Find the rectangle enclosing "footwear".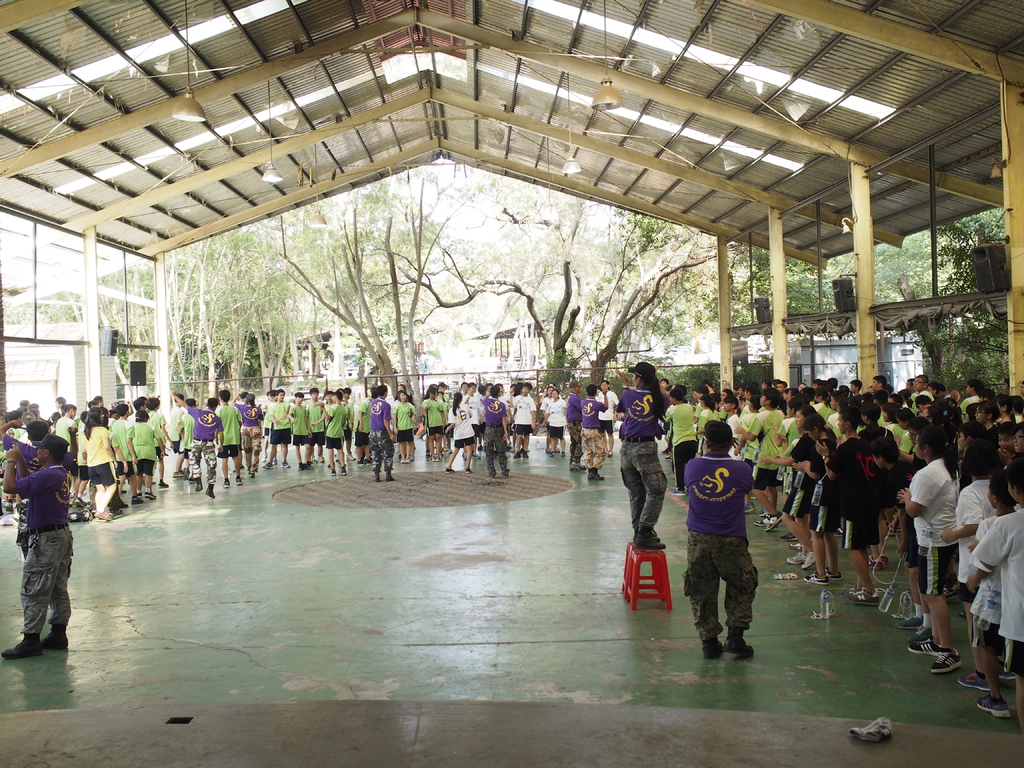
box=[234, 477, 244, 485].
